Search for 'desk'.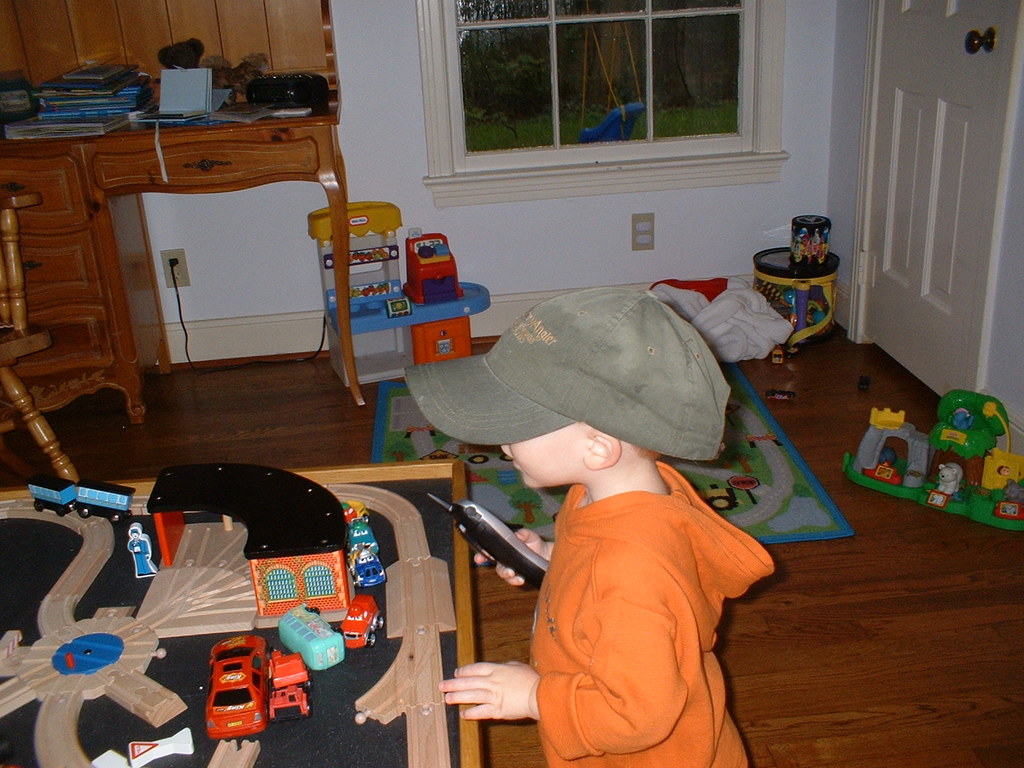
Found at Rect(24, 81, 351, 431).
